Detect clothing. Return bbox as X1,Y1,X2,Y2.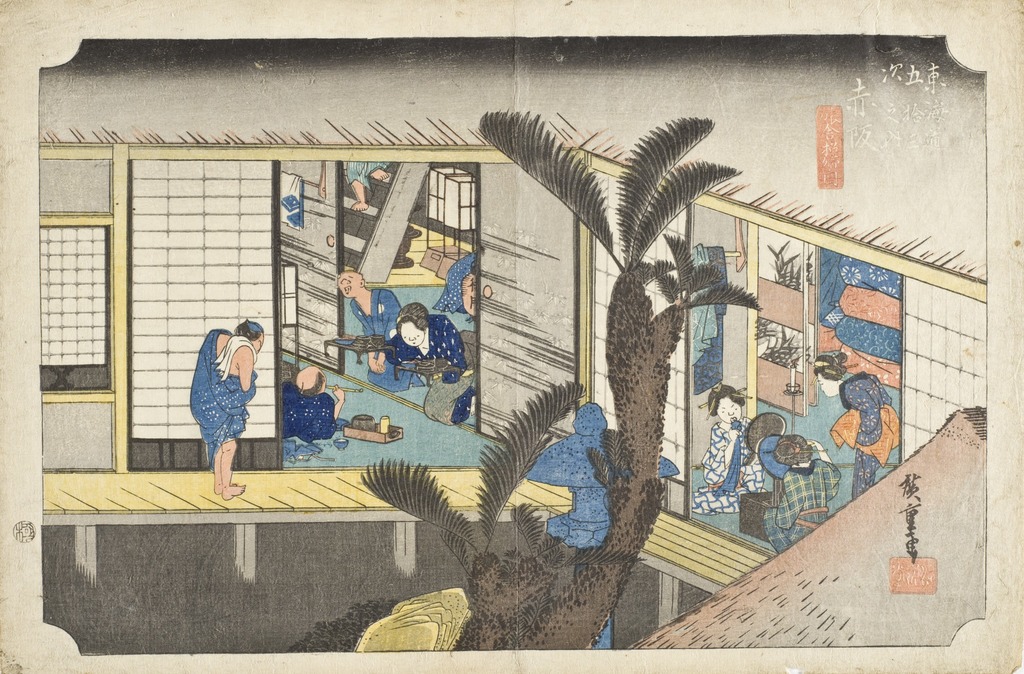
344,284,442,399.
